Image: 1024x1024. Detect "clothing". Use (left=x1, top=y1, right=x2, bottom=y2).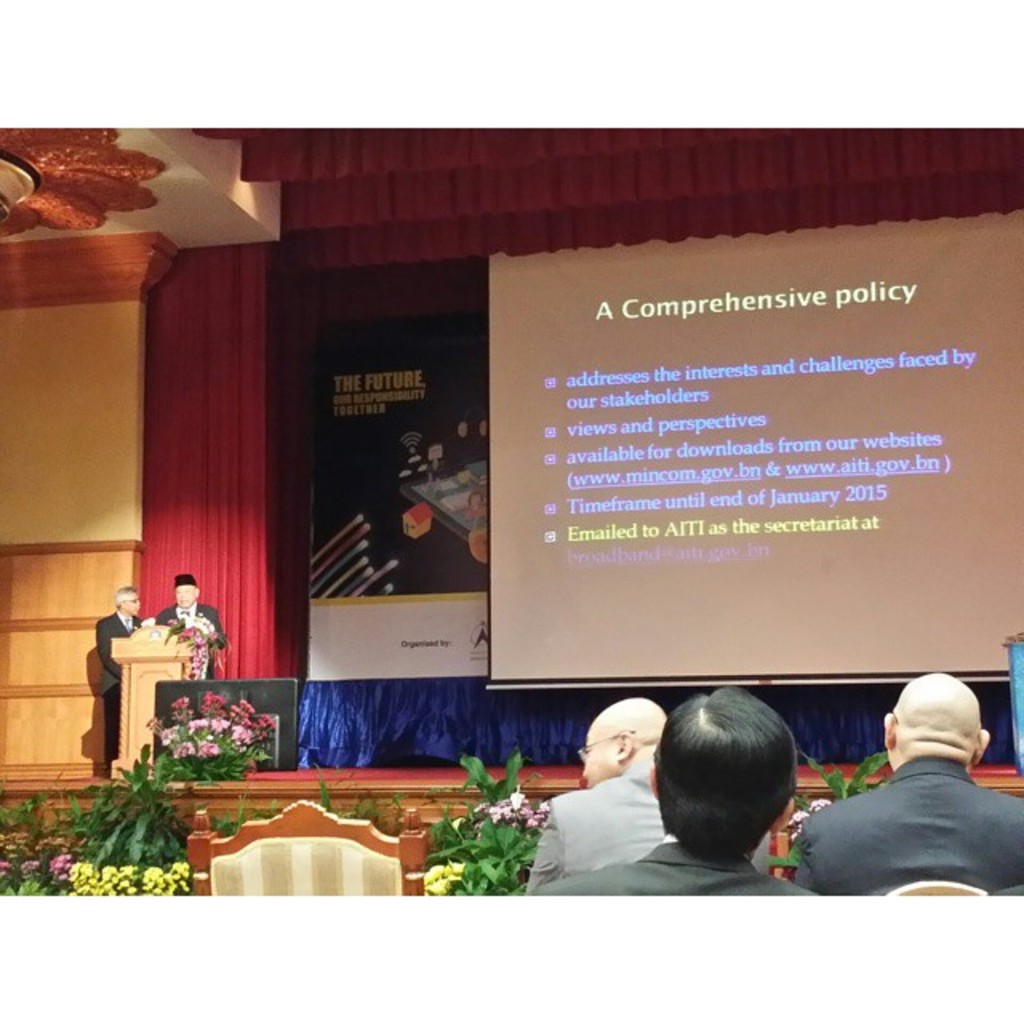
(left=518, top=760, right=678, bottom=902).
